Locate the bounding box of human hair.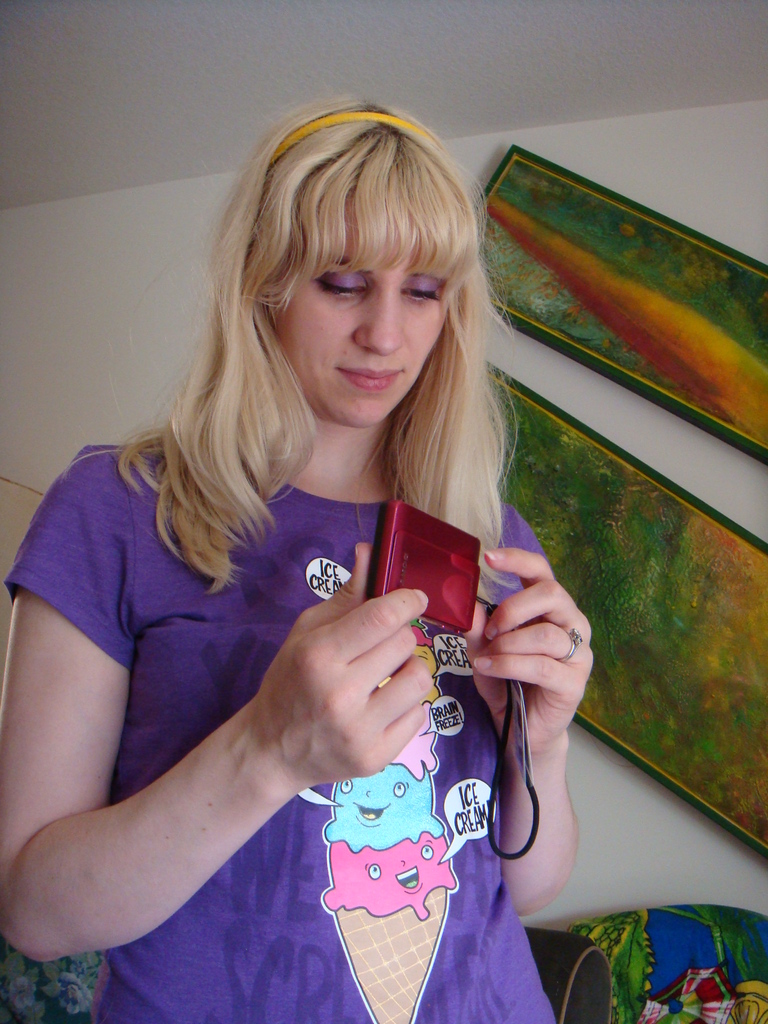
Bounding box: BBox(140, 99, 522, 568).
